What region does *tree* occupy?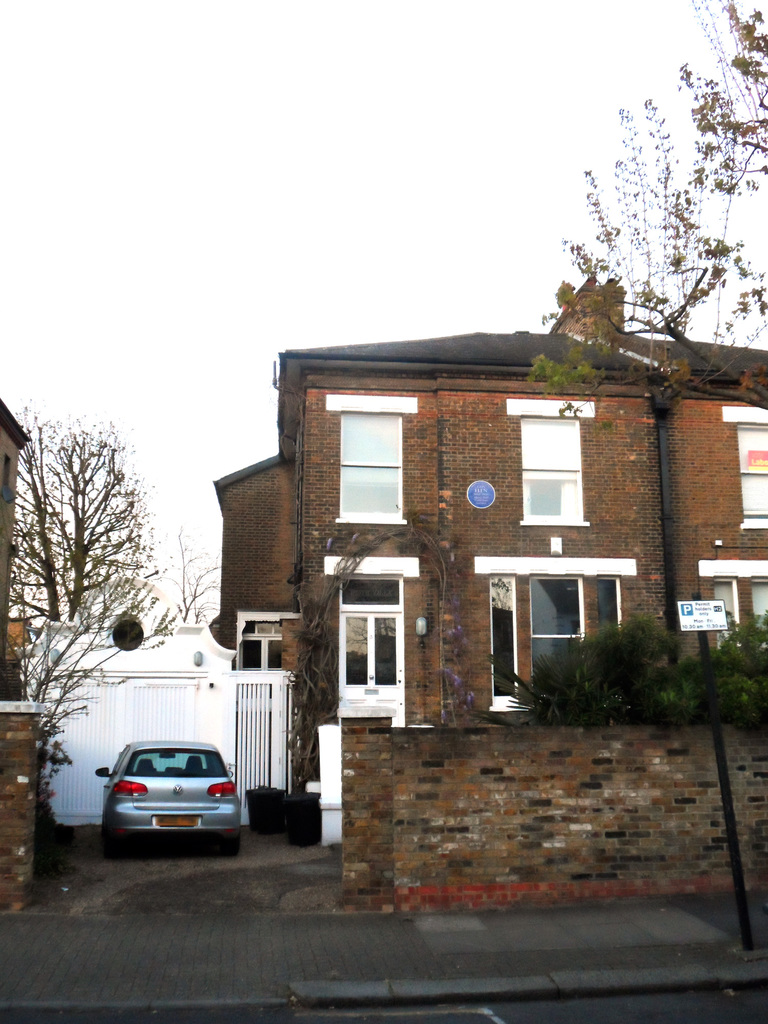
(left=7, top=399, right=161, bottom=886).
